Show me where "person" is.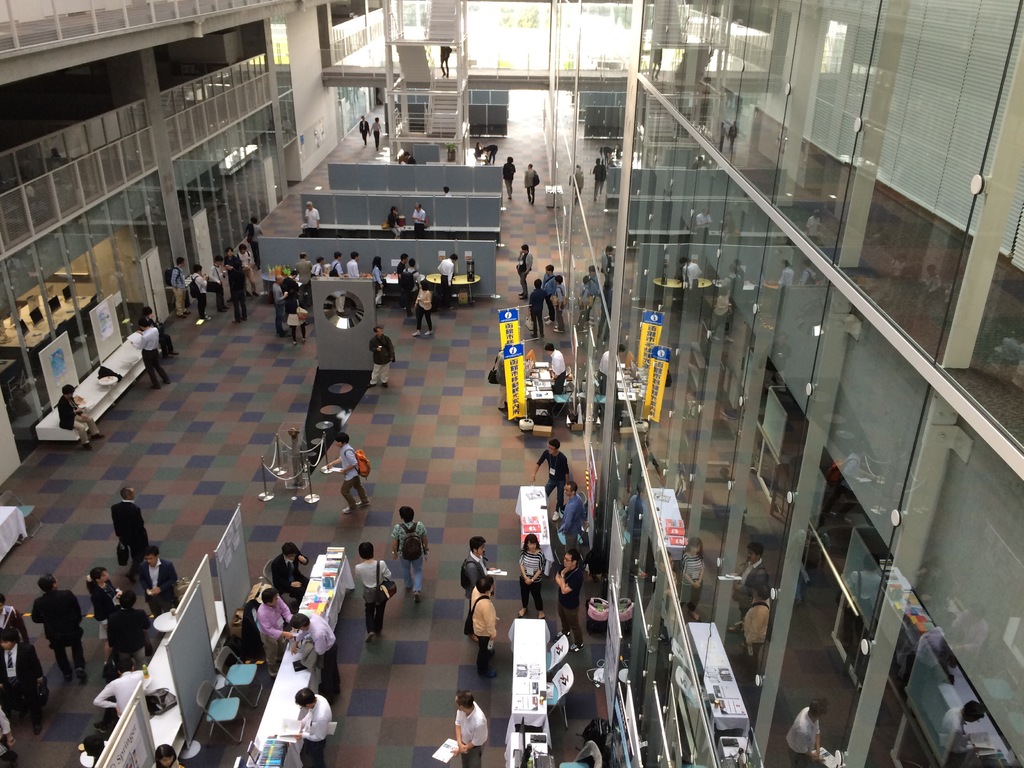
"person" is at 440, 45, 452, 78.
